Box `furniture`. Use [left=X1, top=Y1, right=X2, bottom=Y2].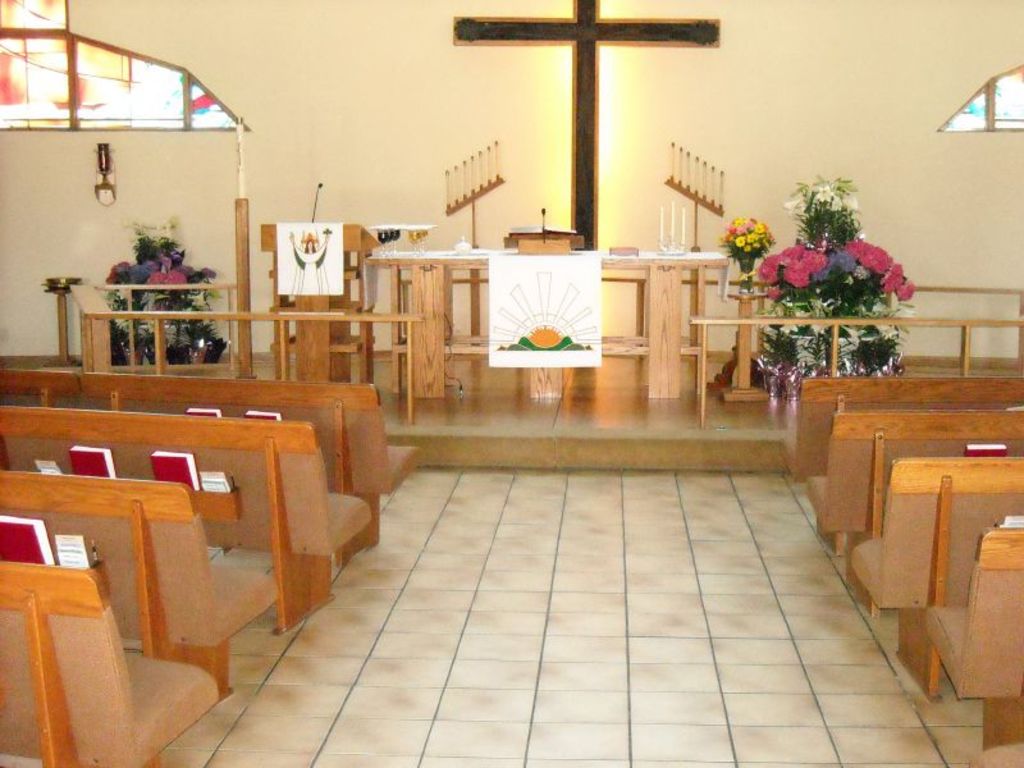
[left=0, top=468, right=280, bottom=690].
